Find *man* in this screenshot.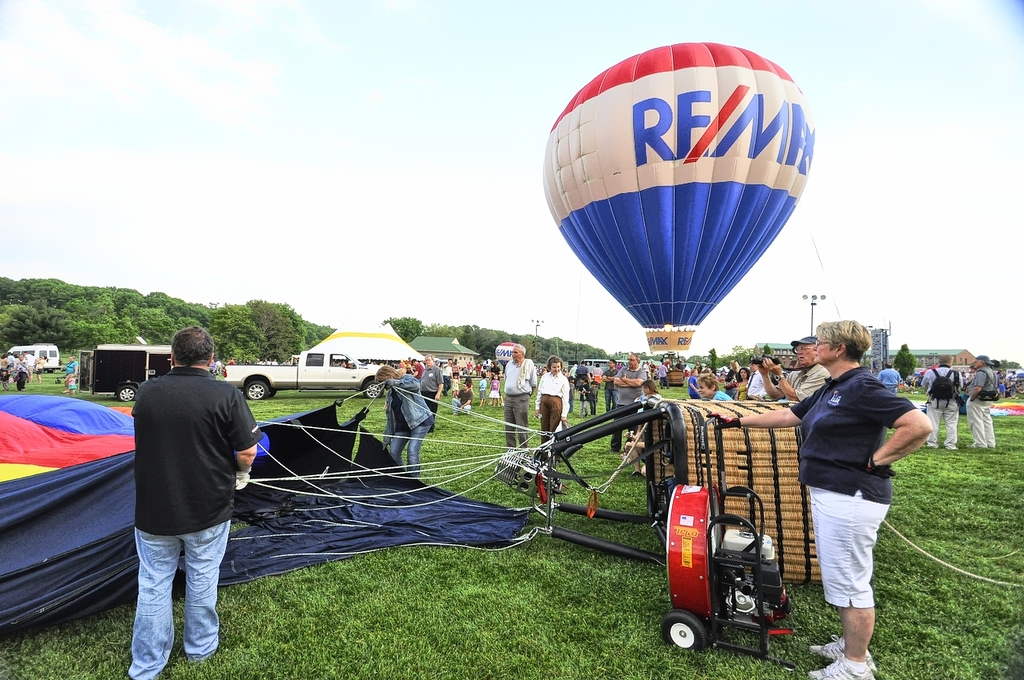
The bounding box for *man* is {"x1": 450, "y1": 381, "x2": 474, "y2": 418}.
